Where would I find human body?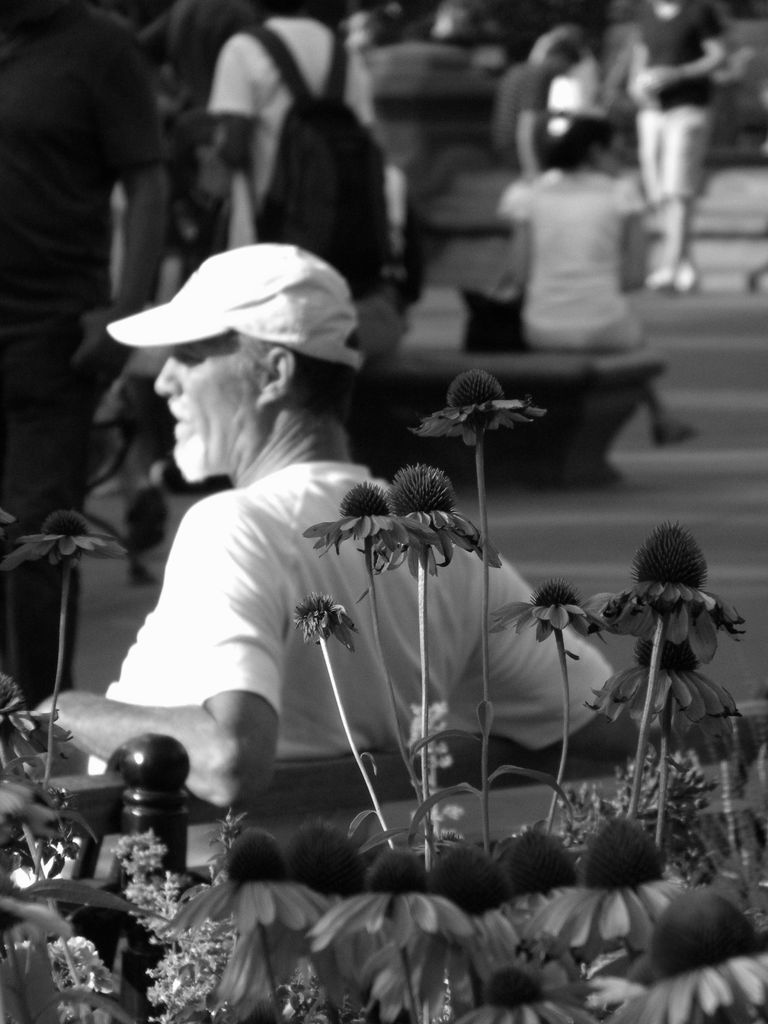
At 34 238 636 809.
